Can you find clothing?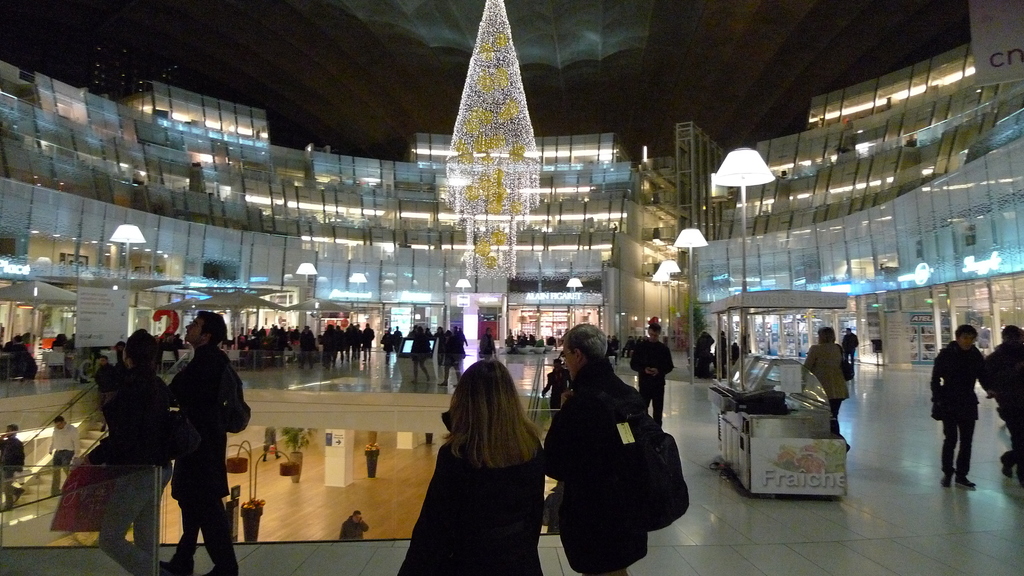
Yes, bounding box: detection(481, 333, 492, 360).
